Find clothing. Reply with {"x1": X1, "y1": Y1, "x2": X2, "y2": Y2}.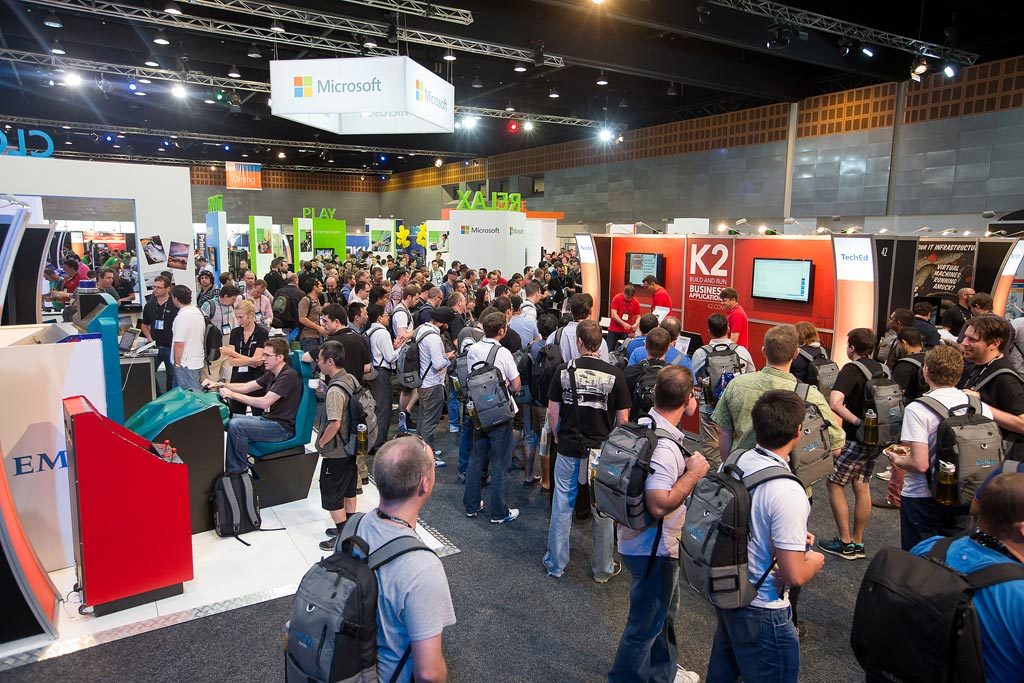
{"x1": 168, "y1": 302, "x2": 206, "y2": 390}.
